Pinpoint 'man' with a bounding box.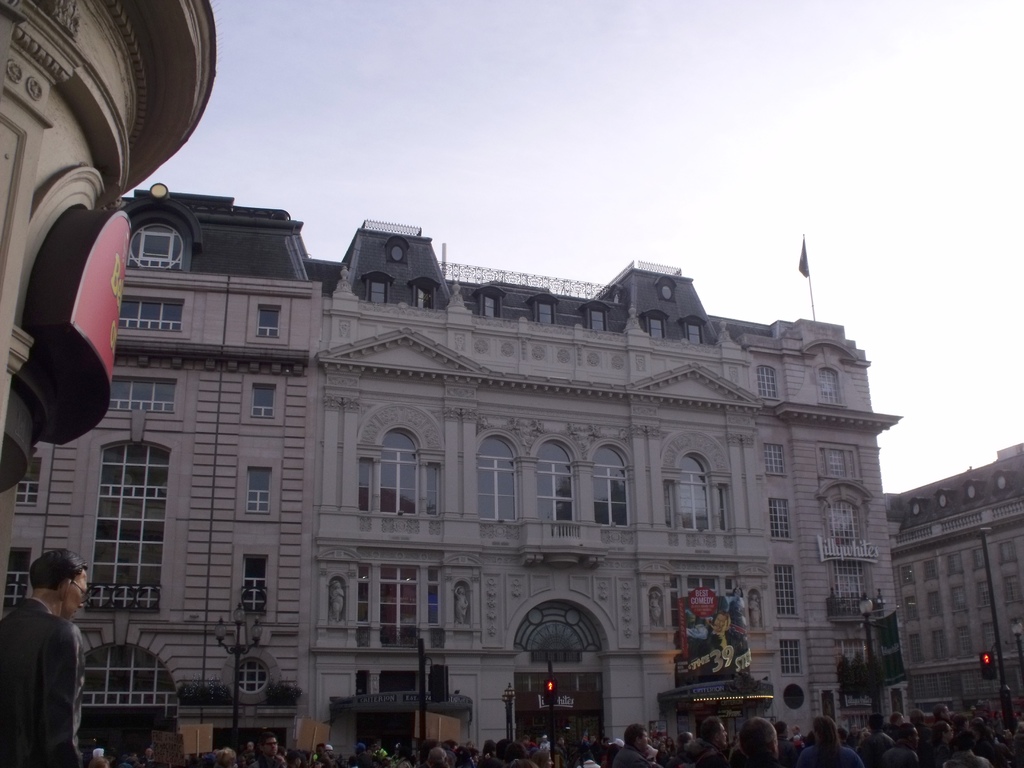
(left=933, top=703, right=951, bottom=723).
